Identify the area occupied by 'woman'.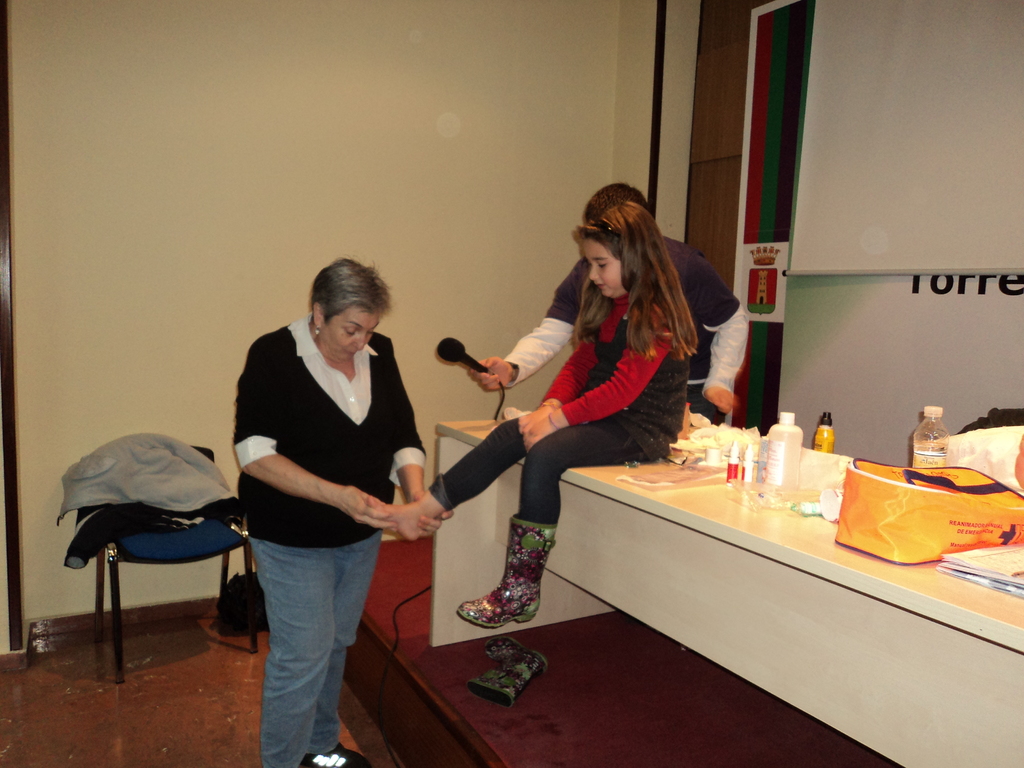
Area: (232,257,452,767).
